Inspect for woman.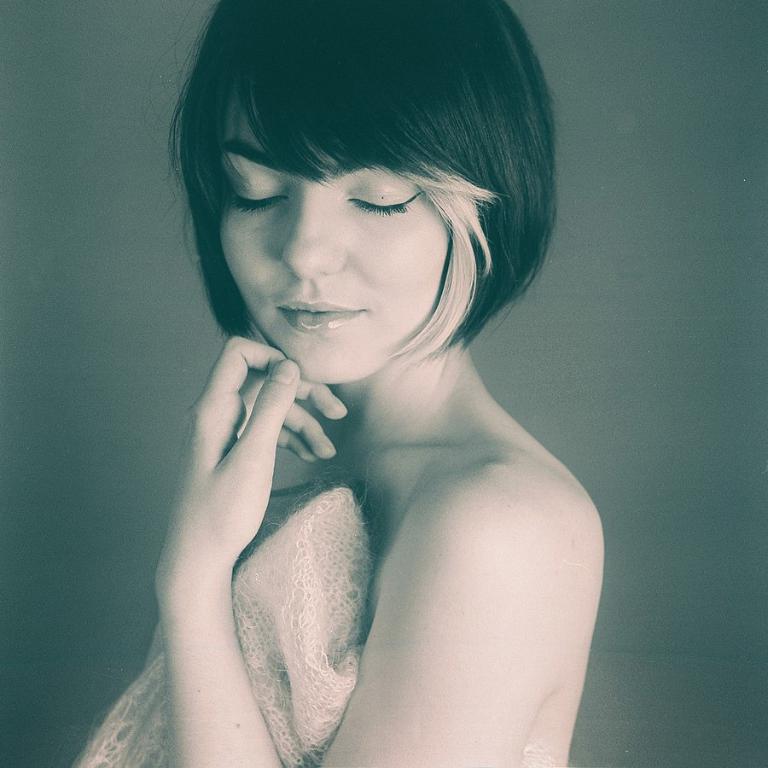
Inspection: bbox=(65, 0, 602, 767).
